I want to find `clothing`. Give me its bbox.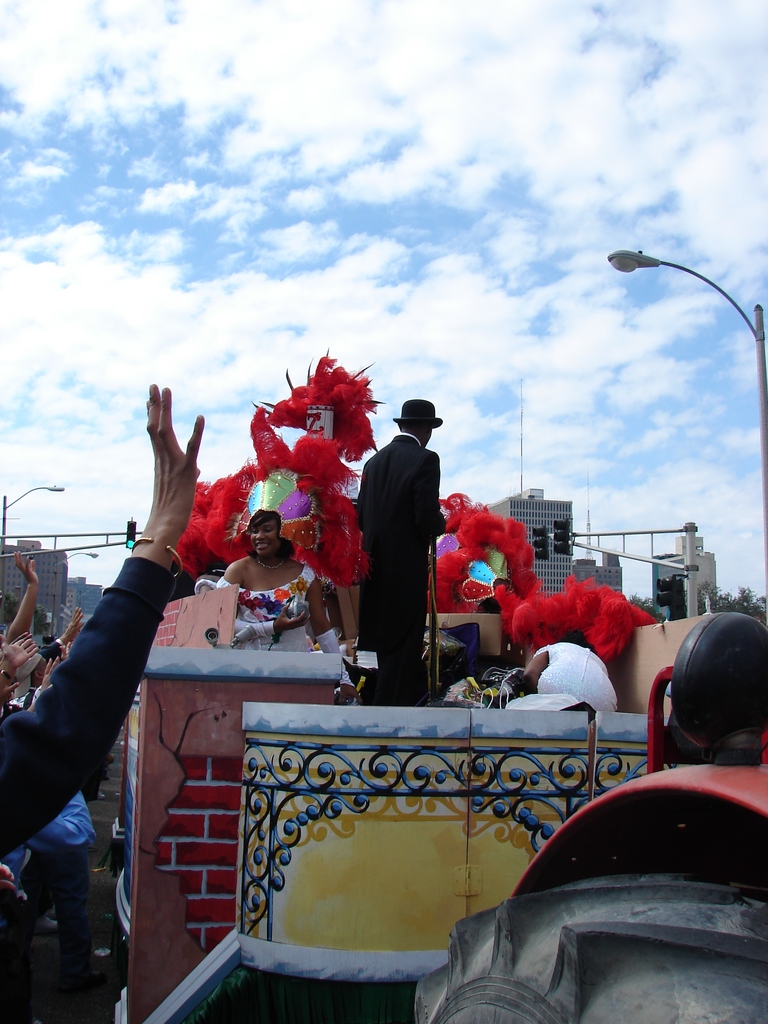
(532, 638, 614, 708).
